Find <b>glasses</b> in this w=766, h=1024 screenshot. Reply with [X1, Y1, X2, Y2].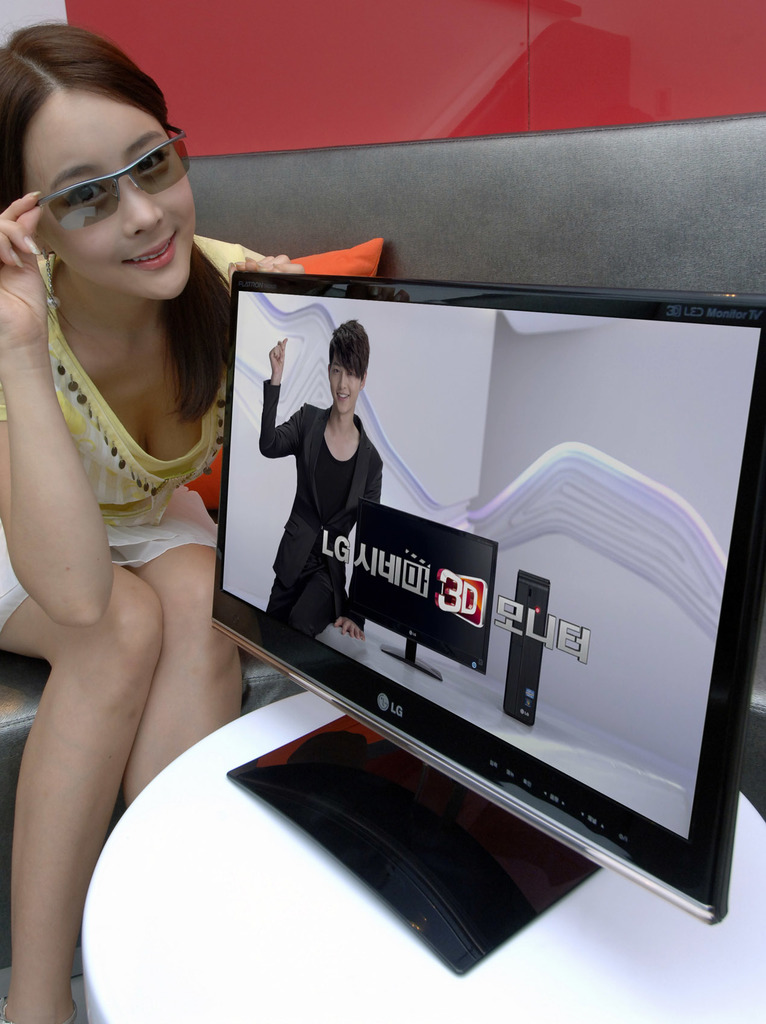
[18, 120, 194, 212].
